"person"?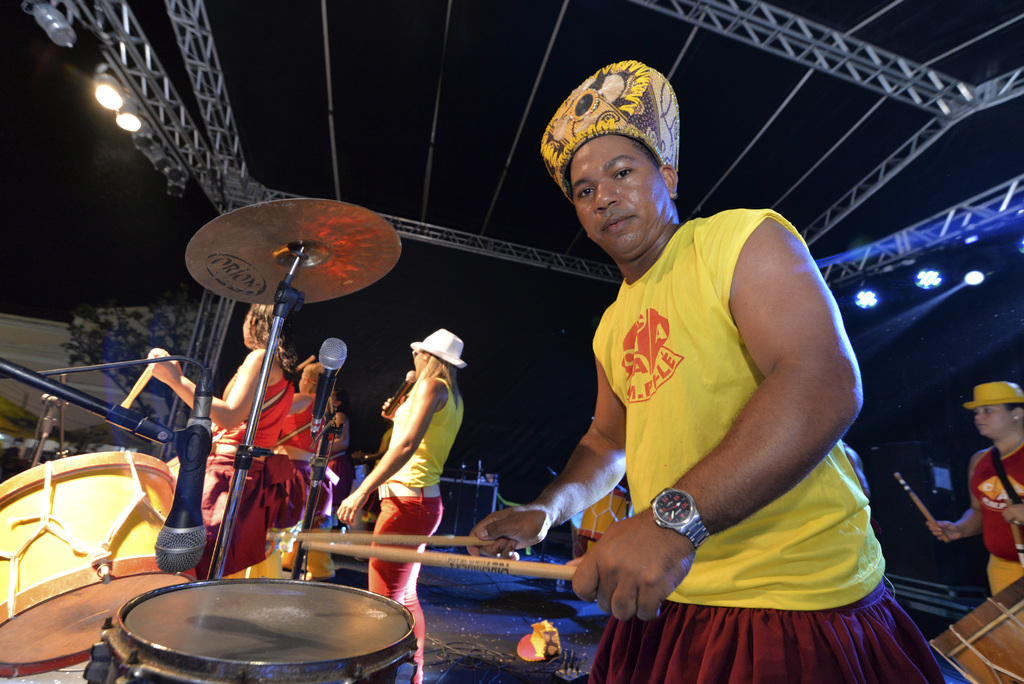
{"left": 337, "top": 329, "right": 466, "bottom": 682}
